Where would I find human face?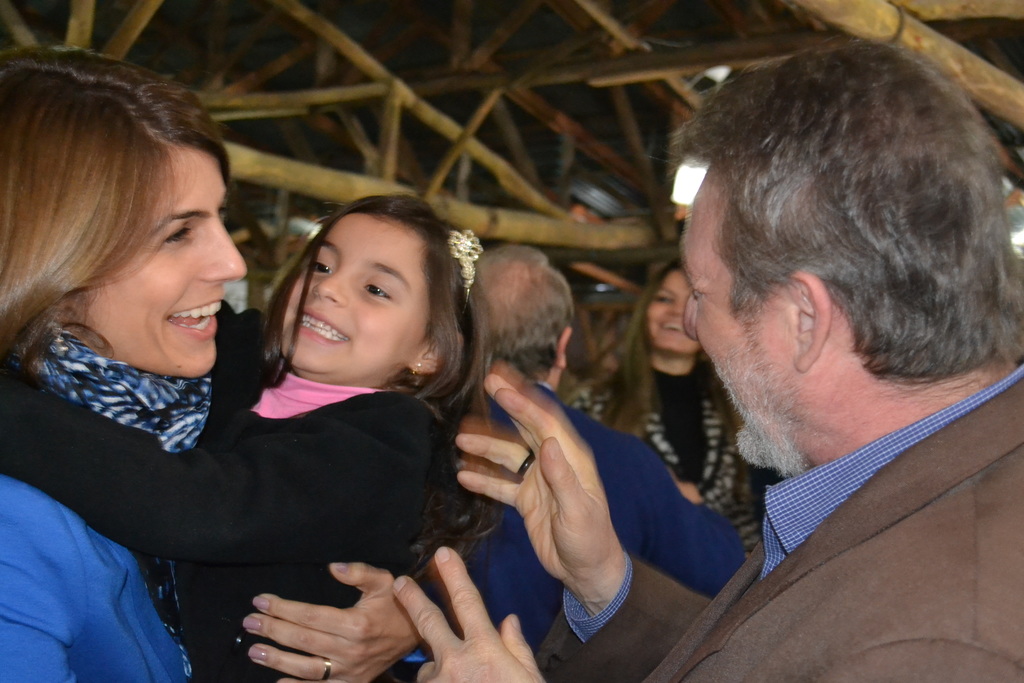
At BBox(644, 273, 698, 356).
